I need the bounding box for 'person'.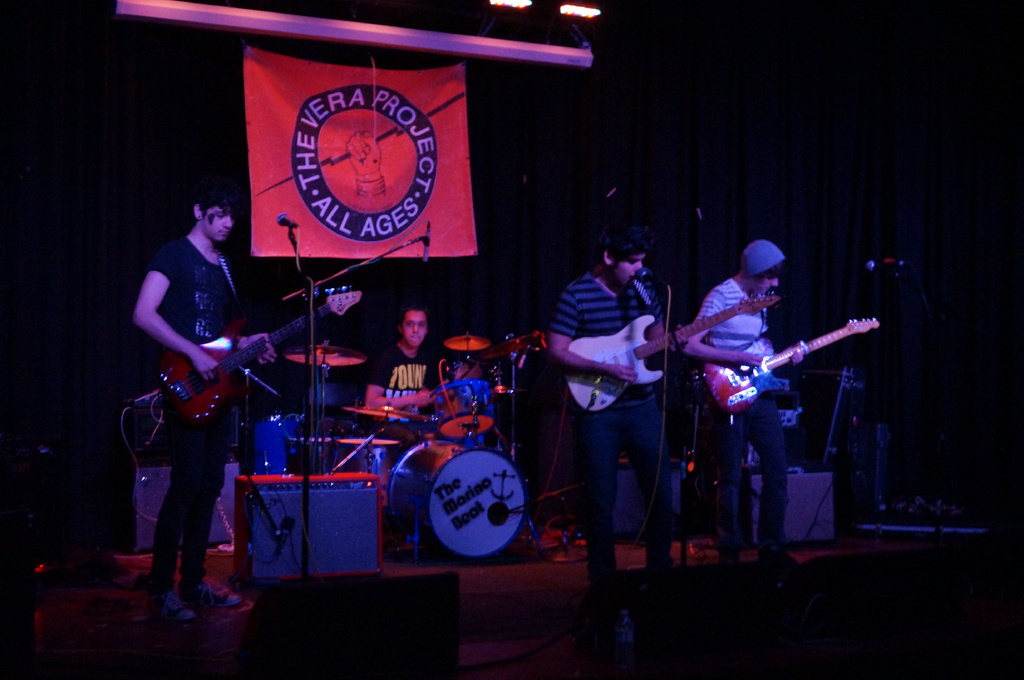
Here it is: left=682, top=241, right=804, bottom=571.
